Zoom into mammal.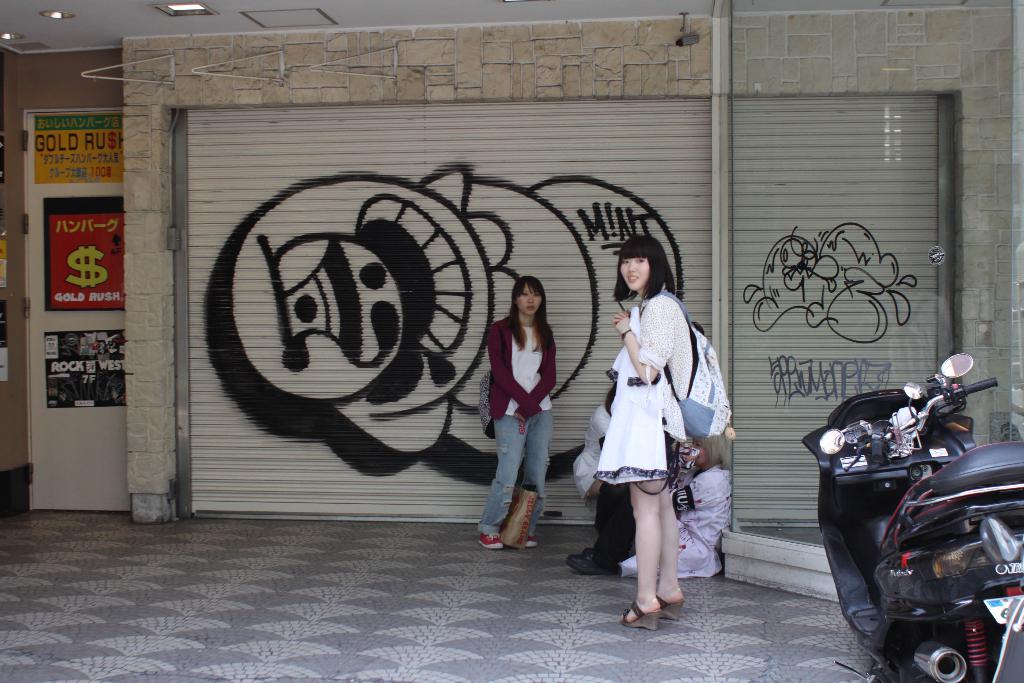
Zoom target: pyautogui.locateOnScreen(572, 381, 615, 504).
